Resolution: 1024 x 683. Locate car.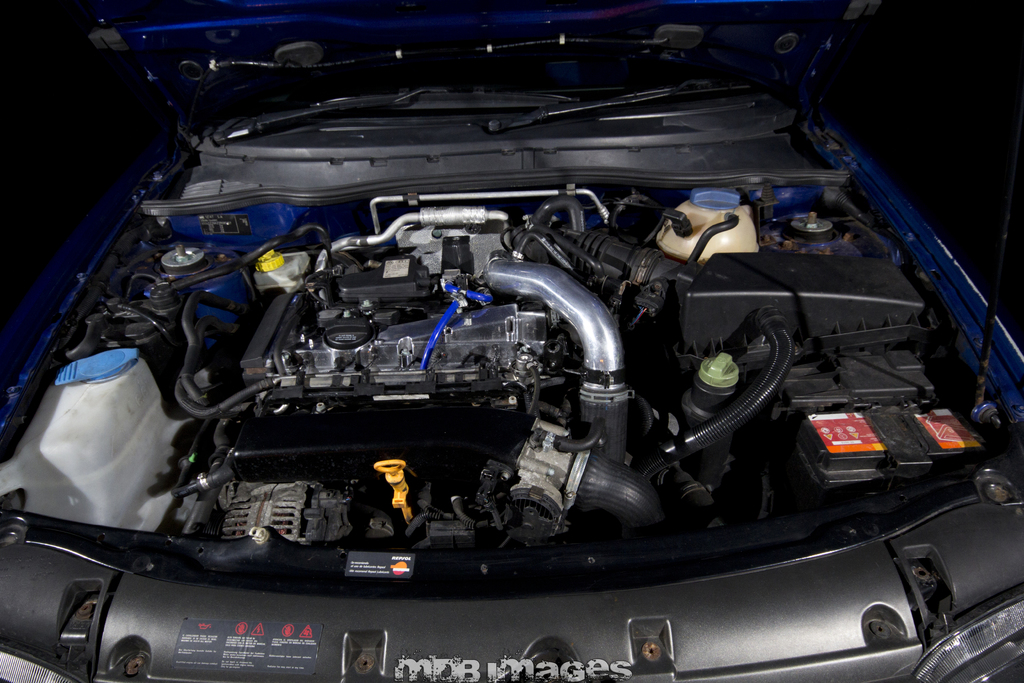
2 0 1023 682.
